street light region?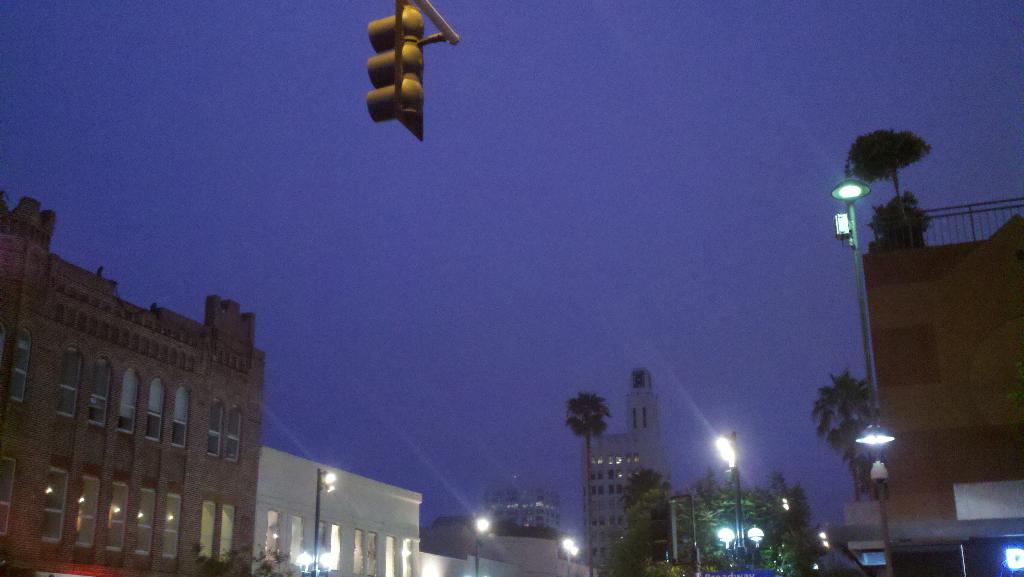
select_region(710, 425, 772, 576)
